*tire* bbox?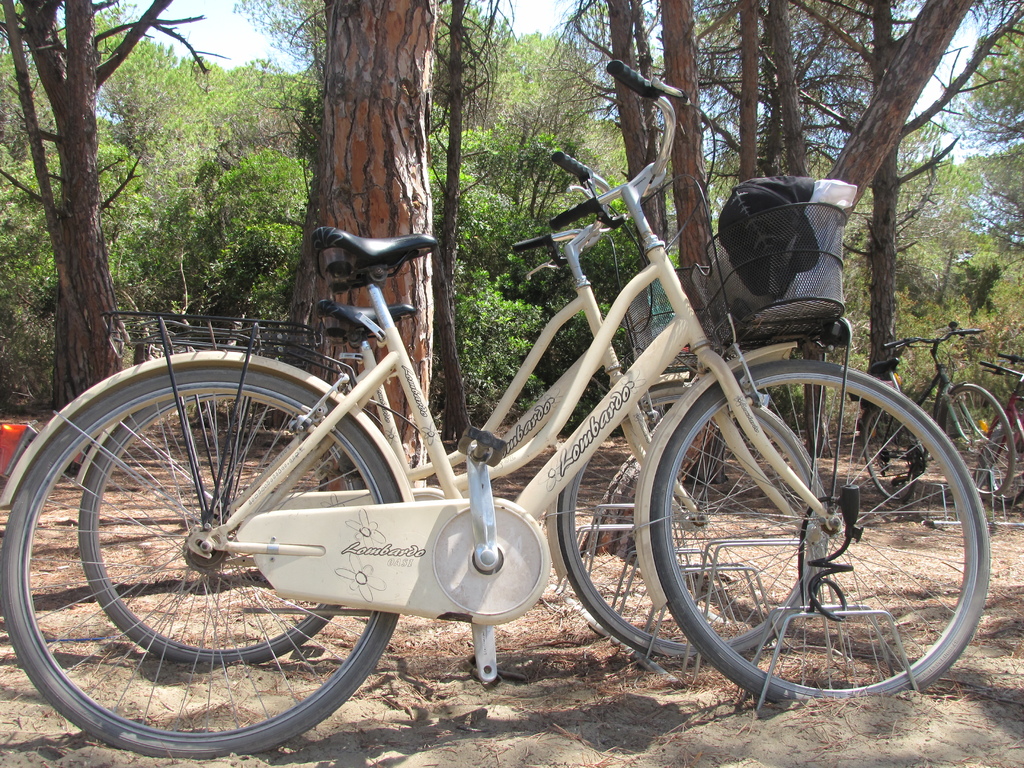
box=[938, 384, 1013, 498]
